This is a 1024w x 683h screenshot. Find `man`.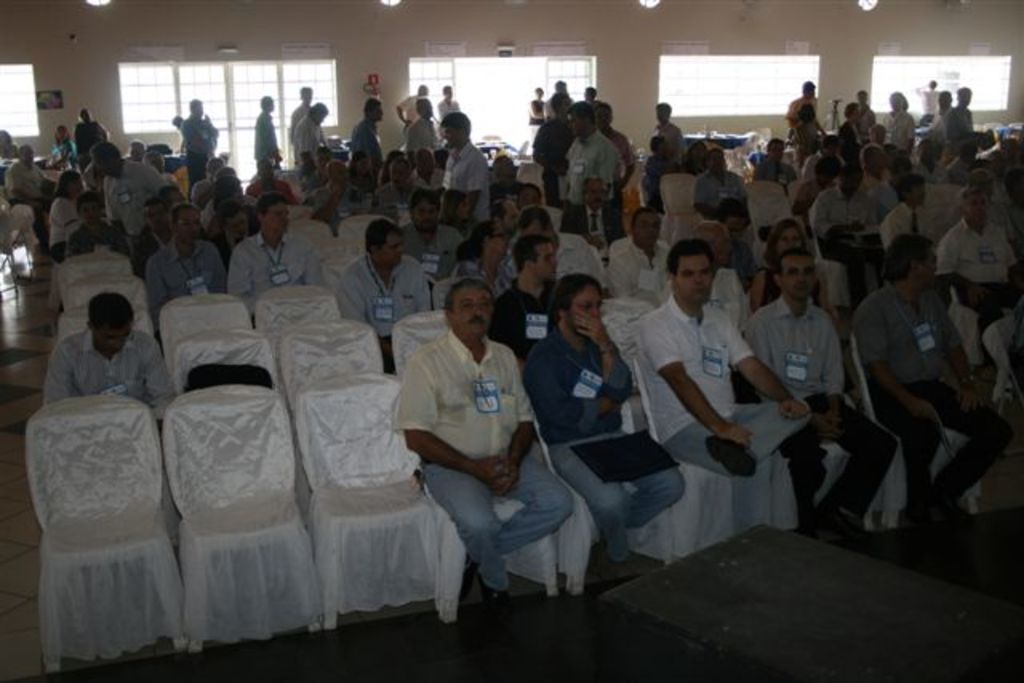
Bounding box: l=139, t=203, r=224, b=322.
